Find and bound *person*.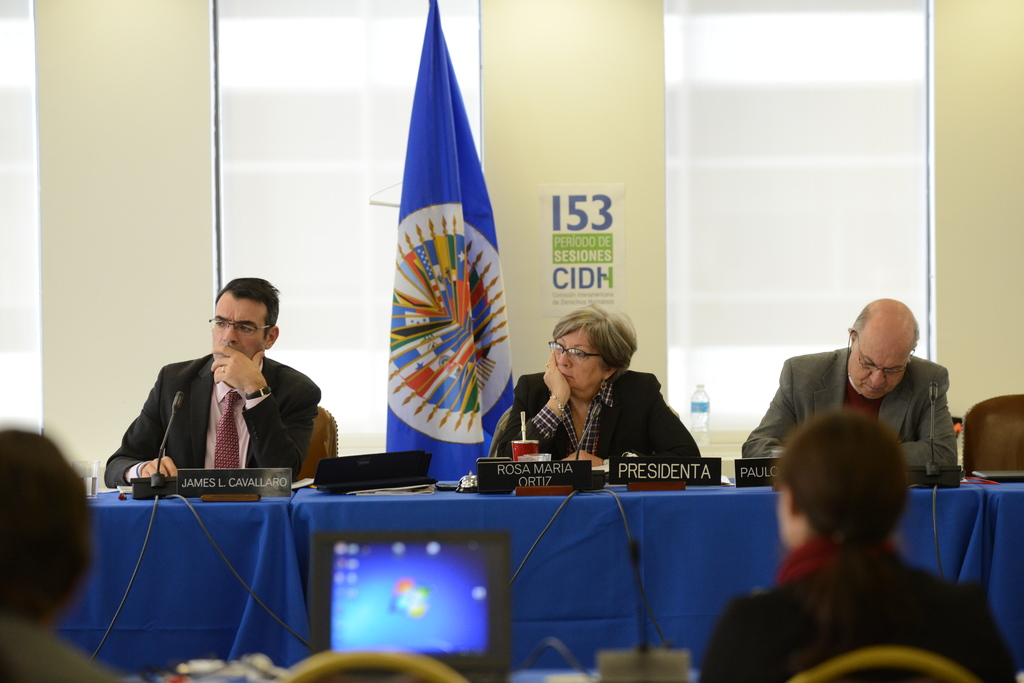
Bound: bbox=[701, 415, 1023, 682].
